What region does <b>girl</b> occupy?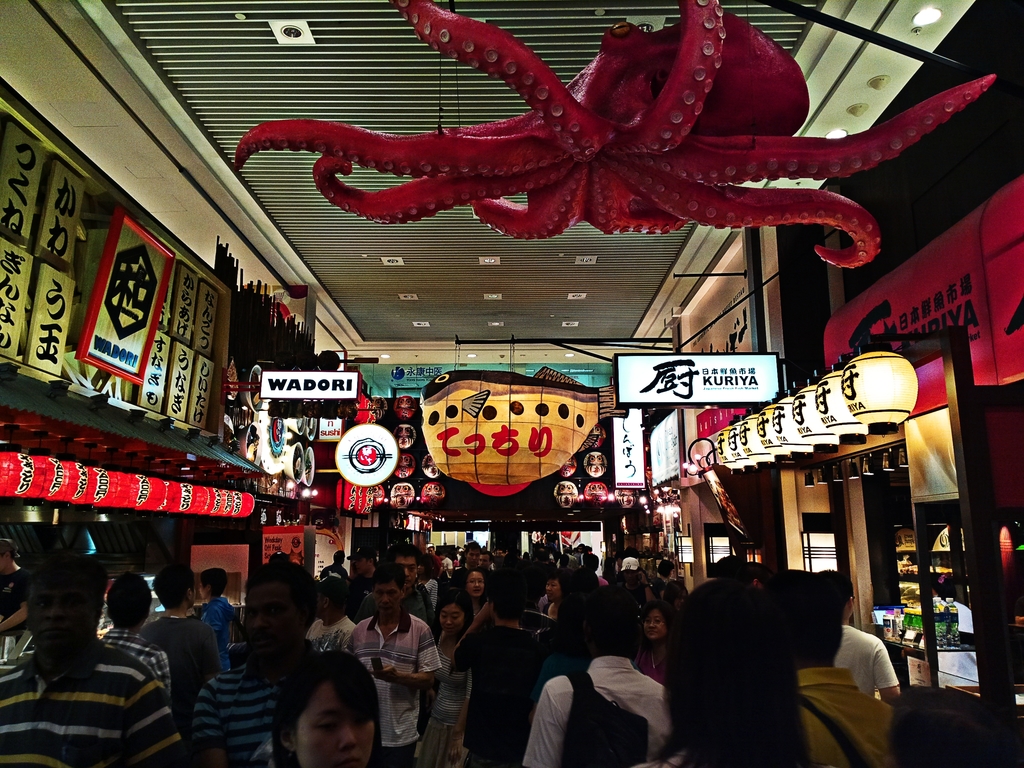
{"left": 271, "top": 646, "right": 384, "bottom": 767}.
